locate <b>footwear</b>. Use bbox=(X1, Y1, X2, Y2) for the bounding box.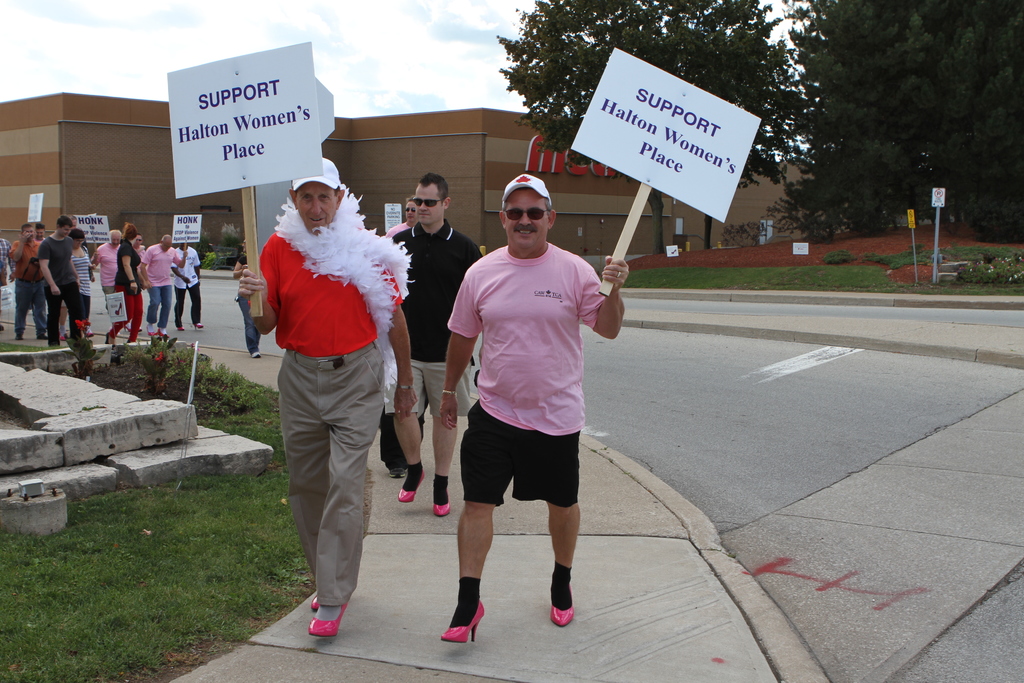
bbox=(124, 328, 132, 333).
